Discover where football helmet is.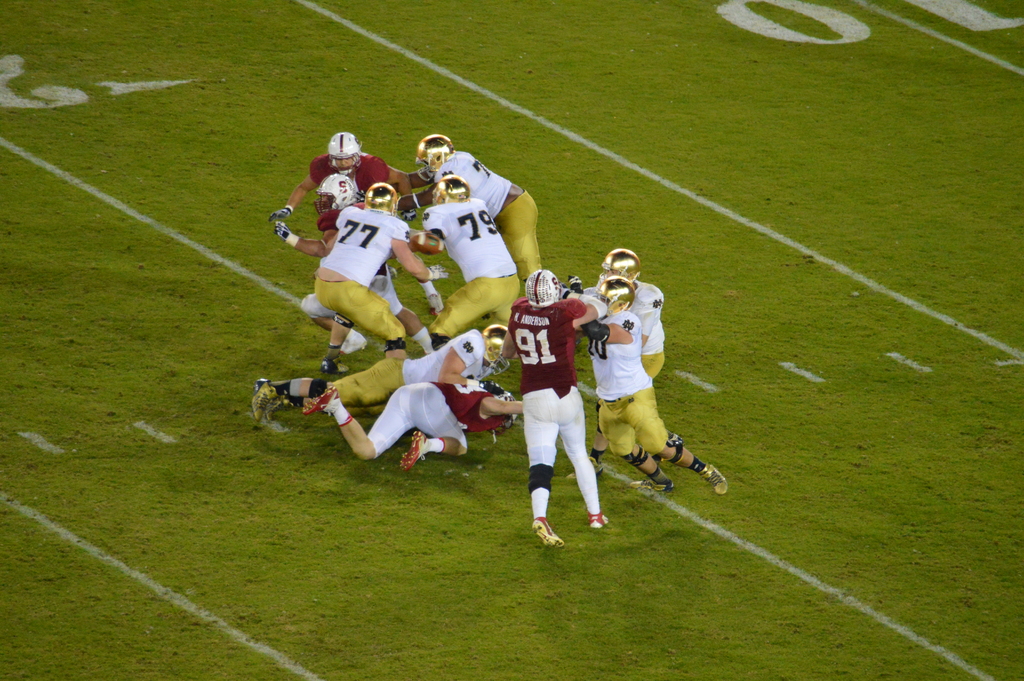
Discovered at l=524, t=274, r=561, b=310.
